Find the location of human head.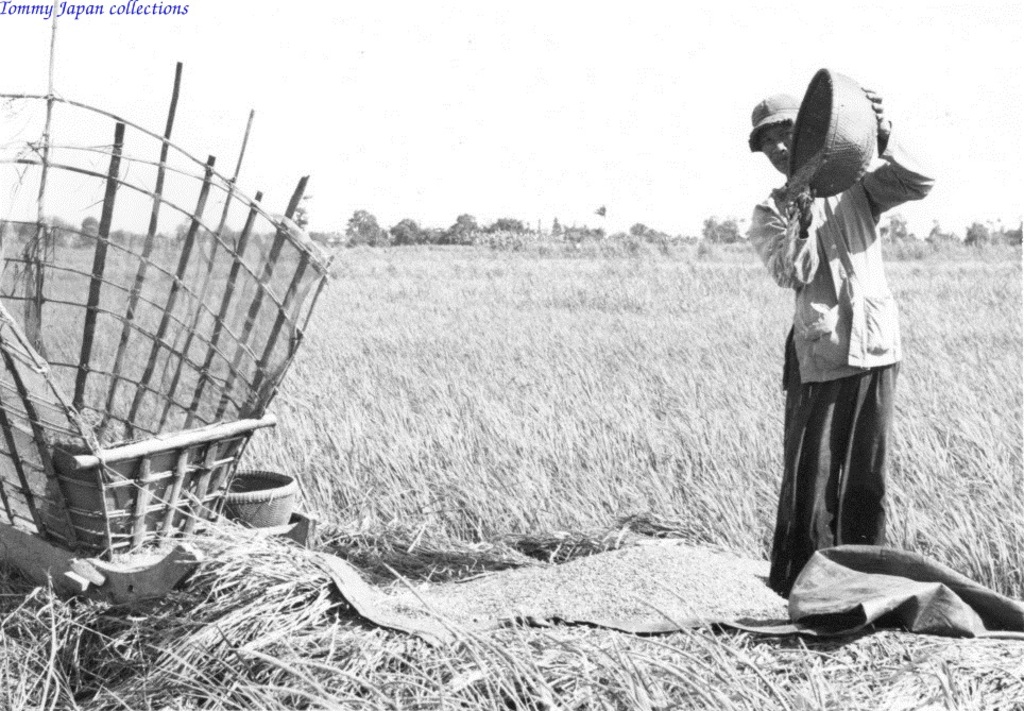
Location: x1=748 y1=96 x2=801 y2=172.
